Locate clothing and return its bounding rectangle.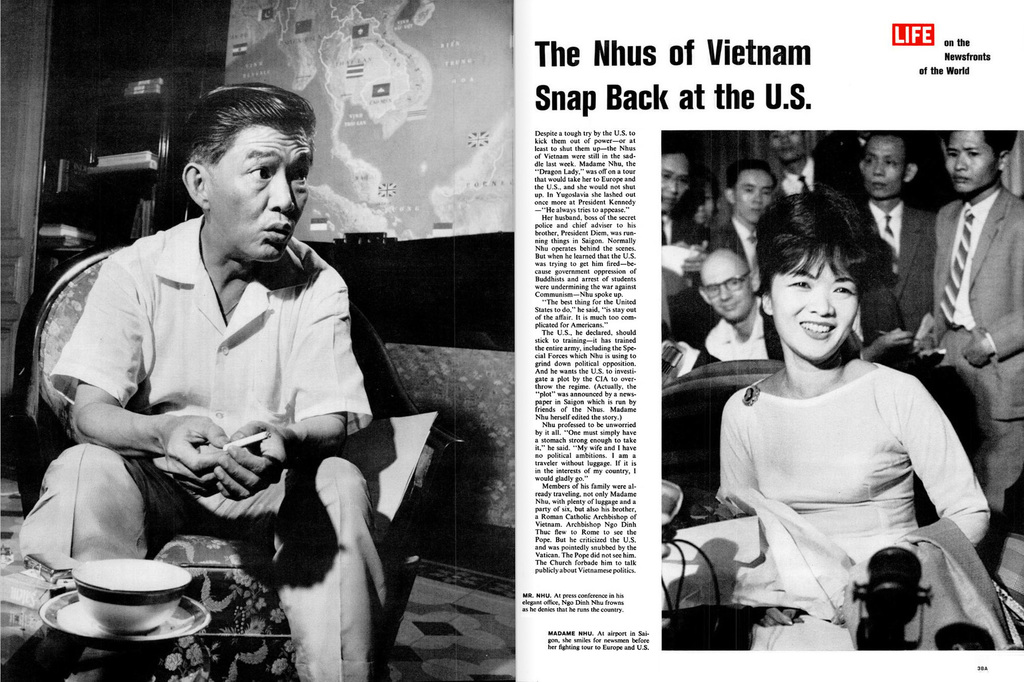
crop(20, 446, 371, 681).
